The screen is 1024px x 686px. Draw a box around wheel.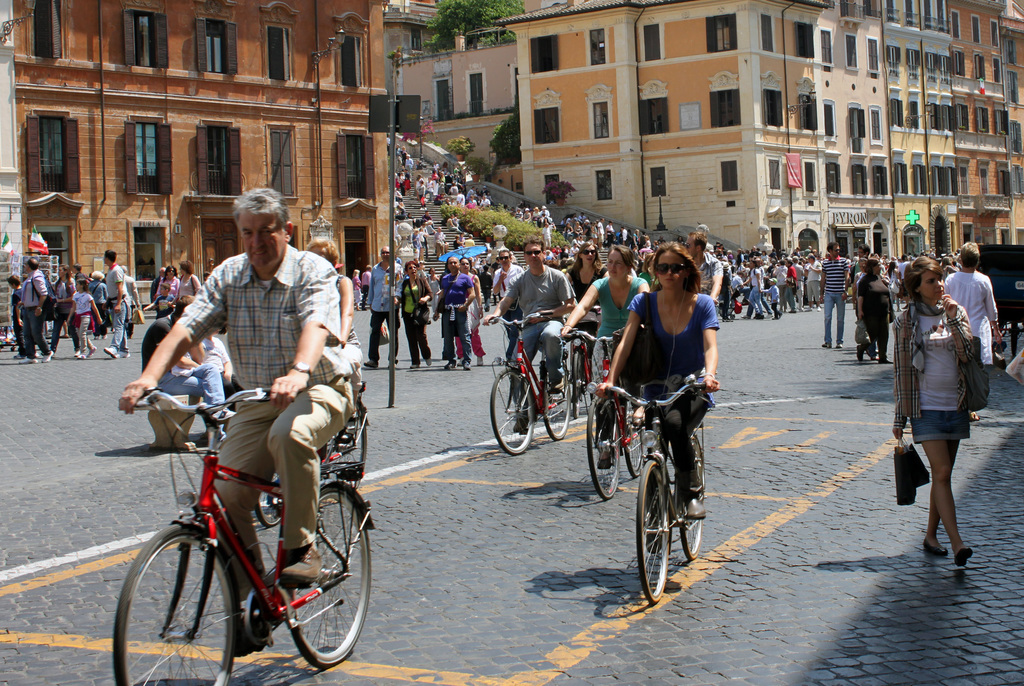
<region>113, 527, 238, 685</region>.
